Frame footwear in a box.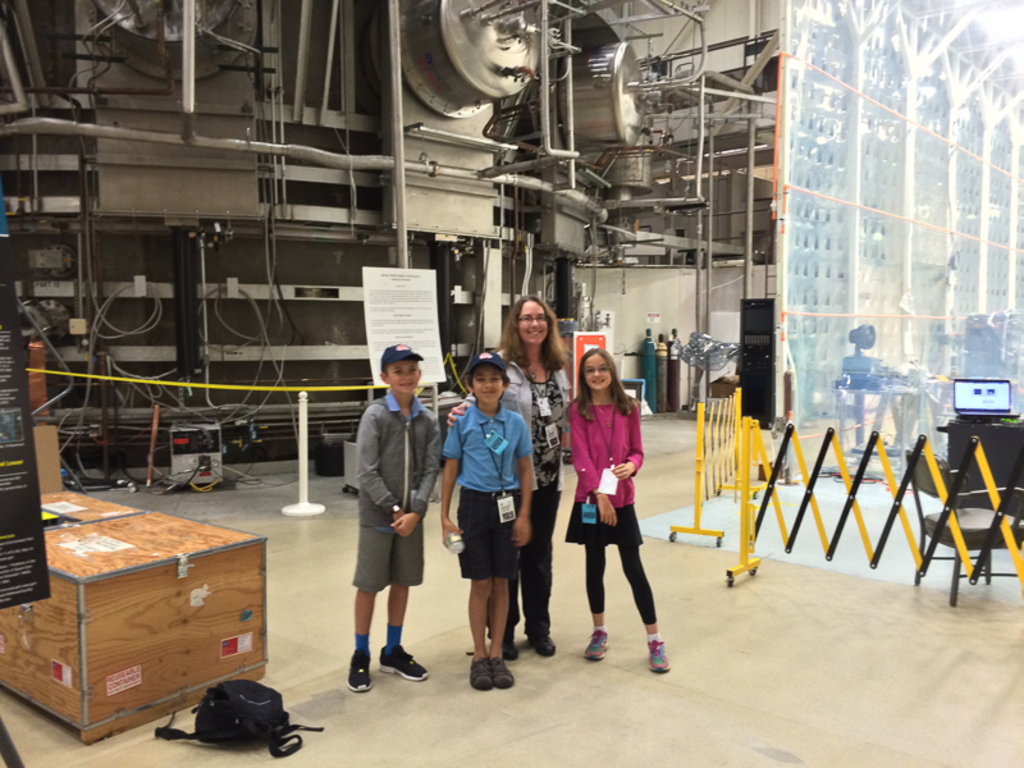
region(494, 655, 515, 689).
